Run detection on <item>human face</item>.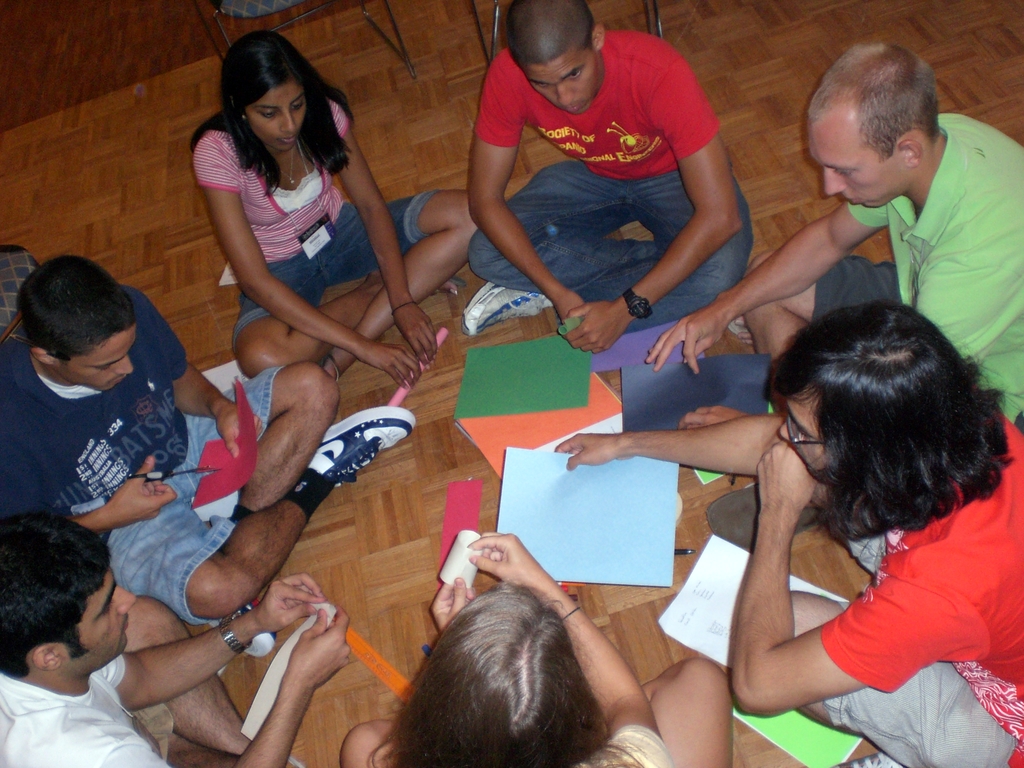
Result: 788,393,822,468.
